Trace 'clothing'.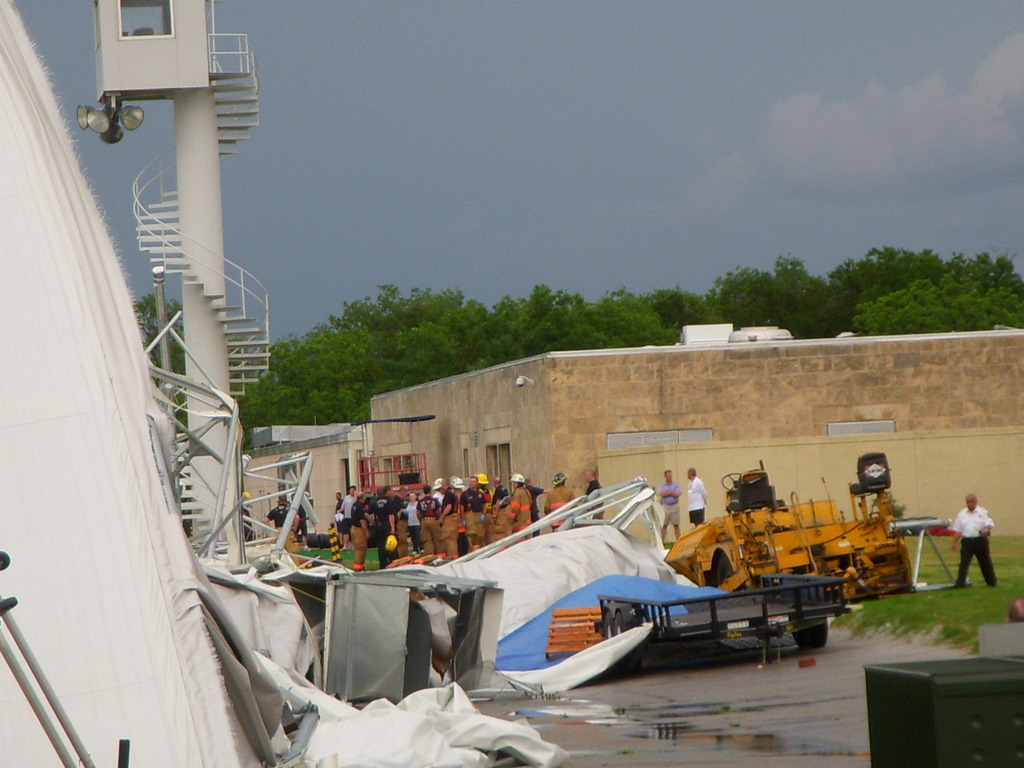
Traced to <box>592,503,602,519</box>.
